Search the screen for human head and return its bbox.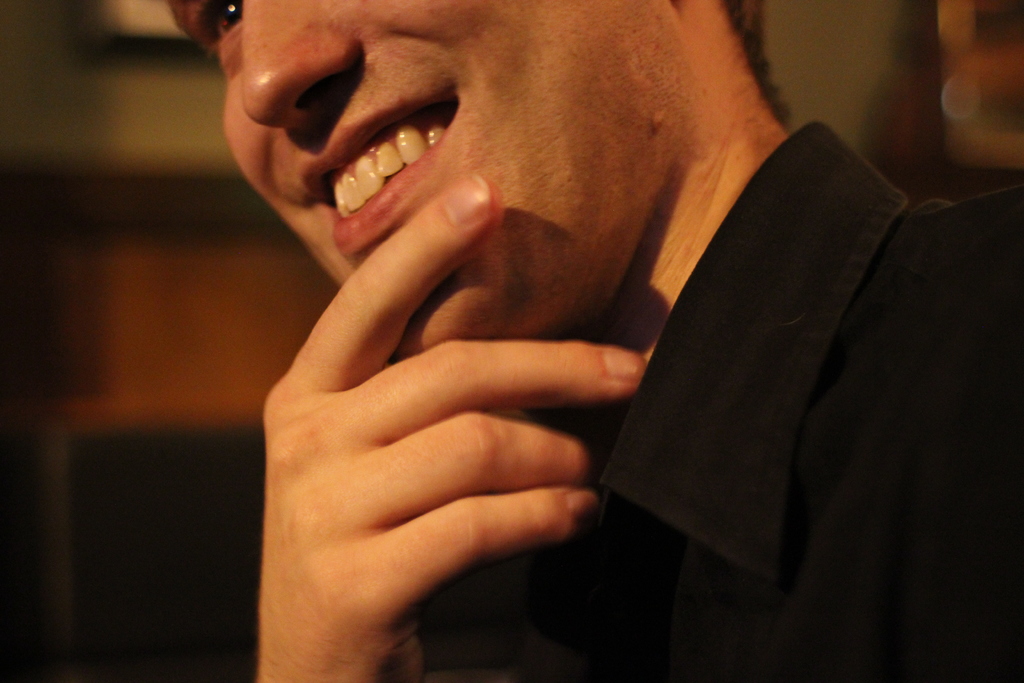
Found: 164, 0, 774, 347.
